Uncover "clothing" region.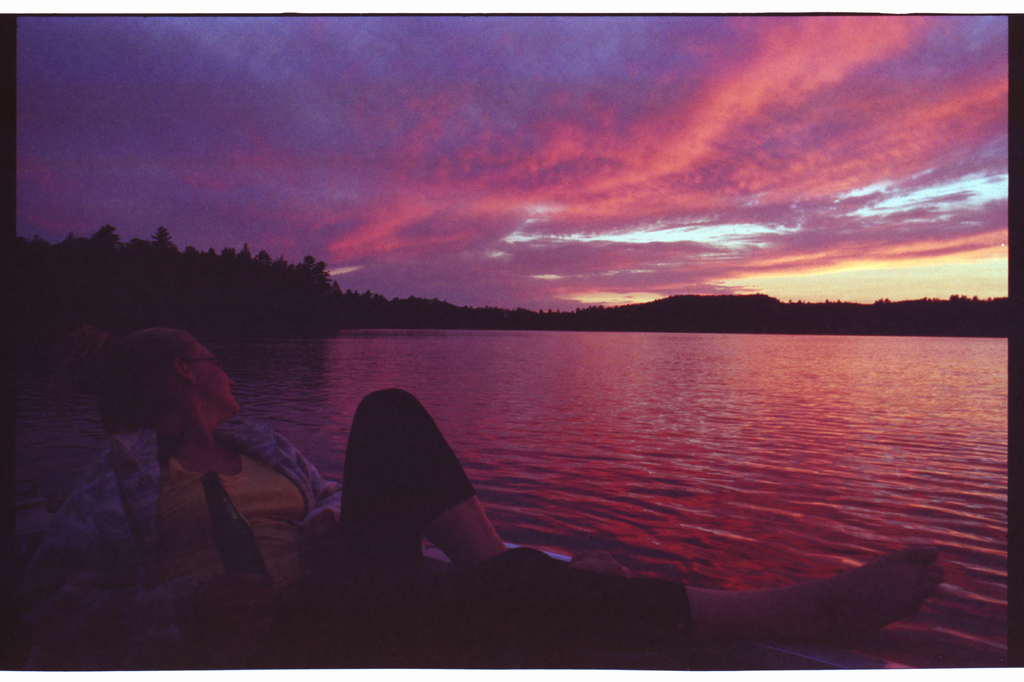
Uncovered: (x1=60, y1=386, x2=693, y2=677).
